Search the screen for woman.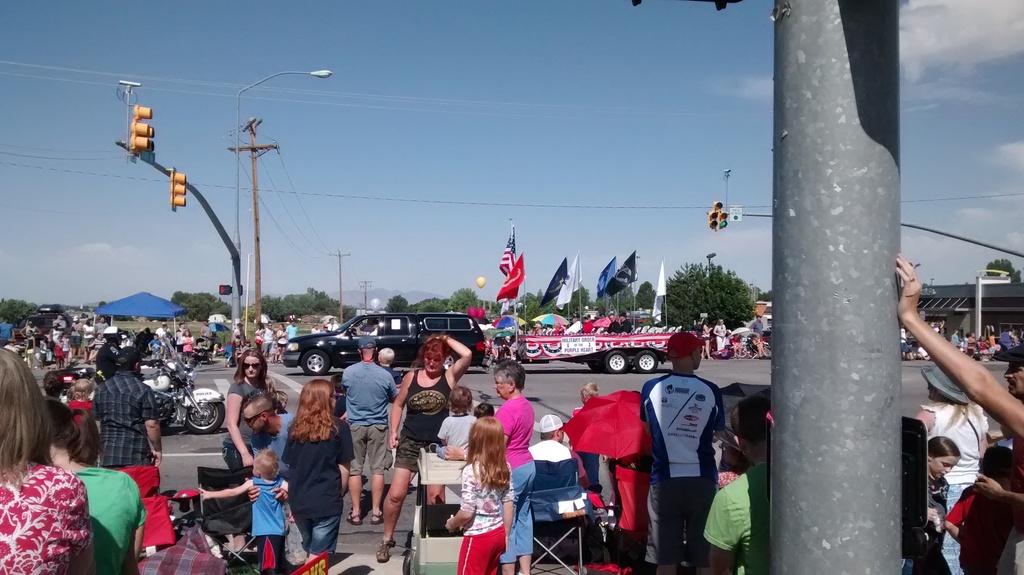
Found at <region>178, 323, 195, 368</region>.
